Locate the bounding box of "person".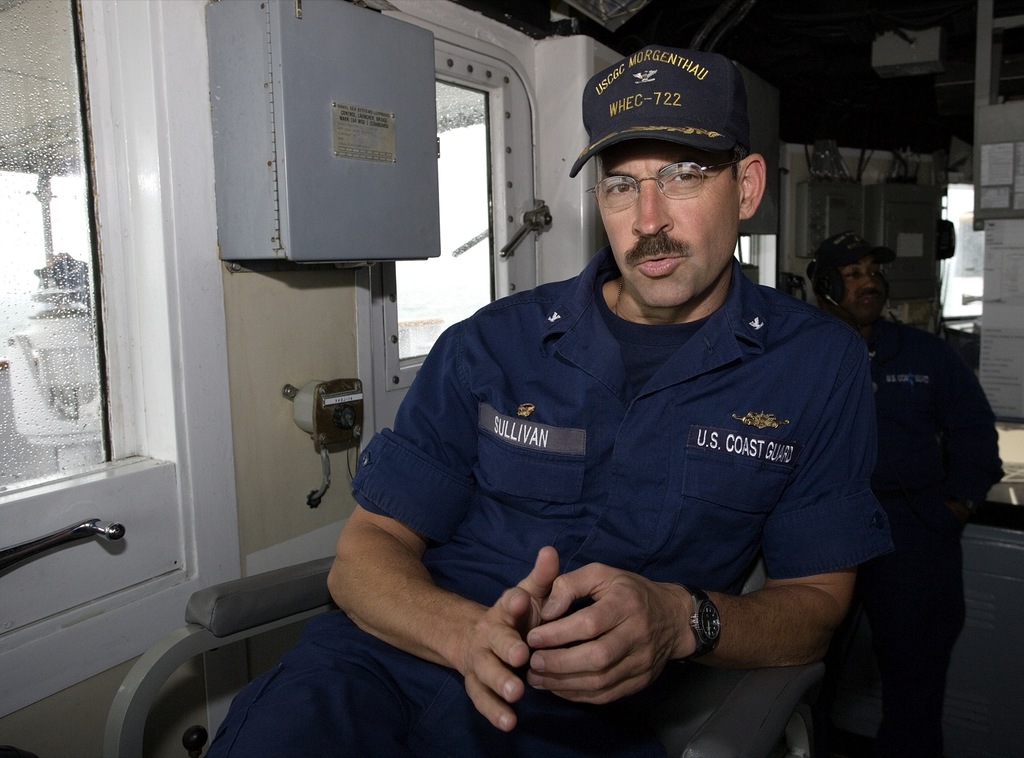
Bounding box: BBox(336, 75, 954, 735).
